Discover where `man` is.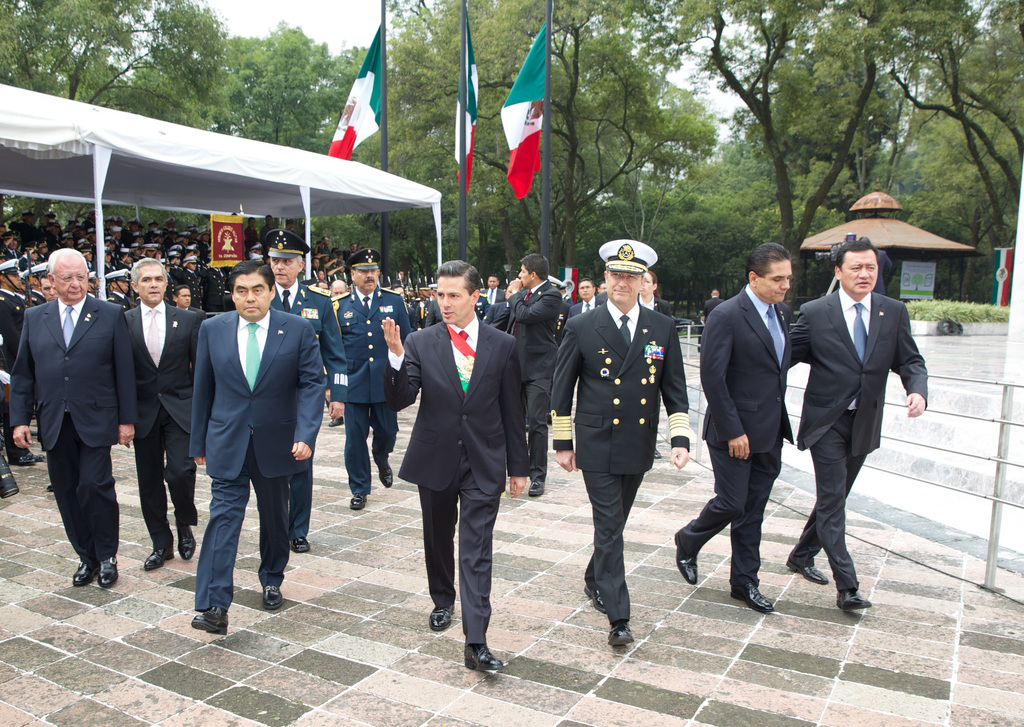
Discovered at (x1=787, y1=231, x2=927, y2=614).
